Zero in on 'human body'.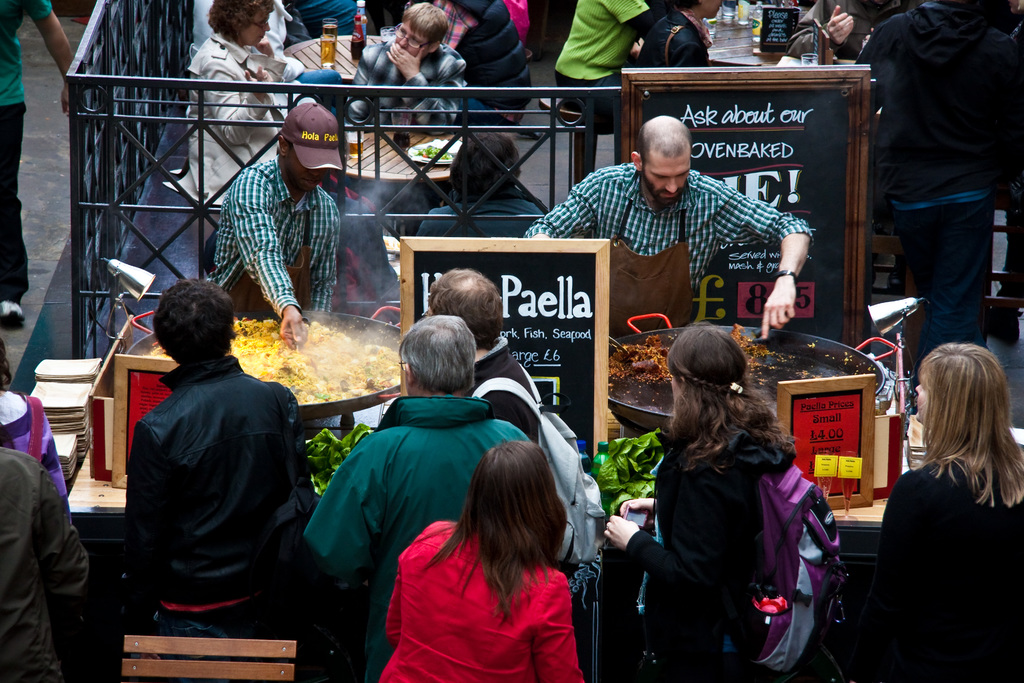
Zeroed in: Rect(211, 104, 339, 349).
